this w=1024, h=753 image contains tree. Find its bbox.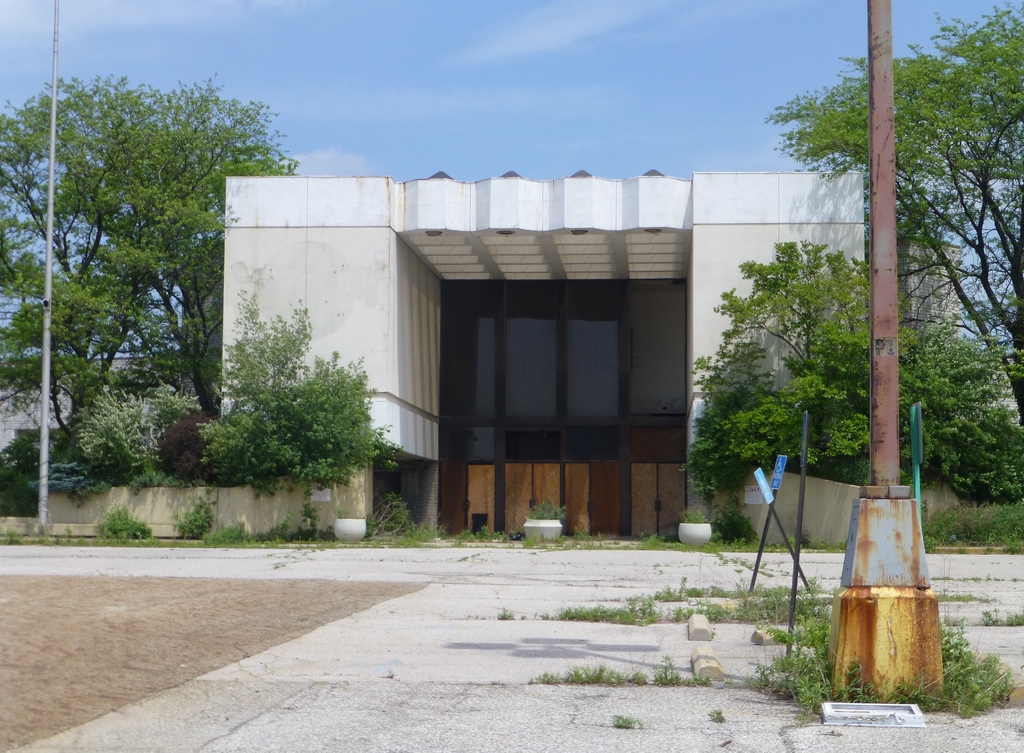
x1=194, y1=265, x2=404, y2=497.
